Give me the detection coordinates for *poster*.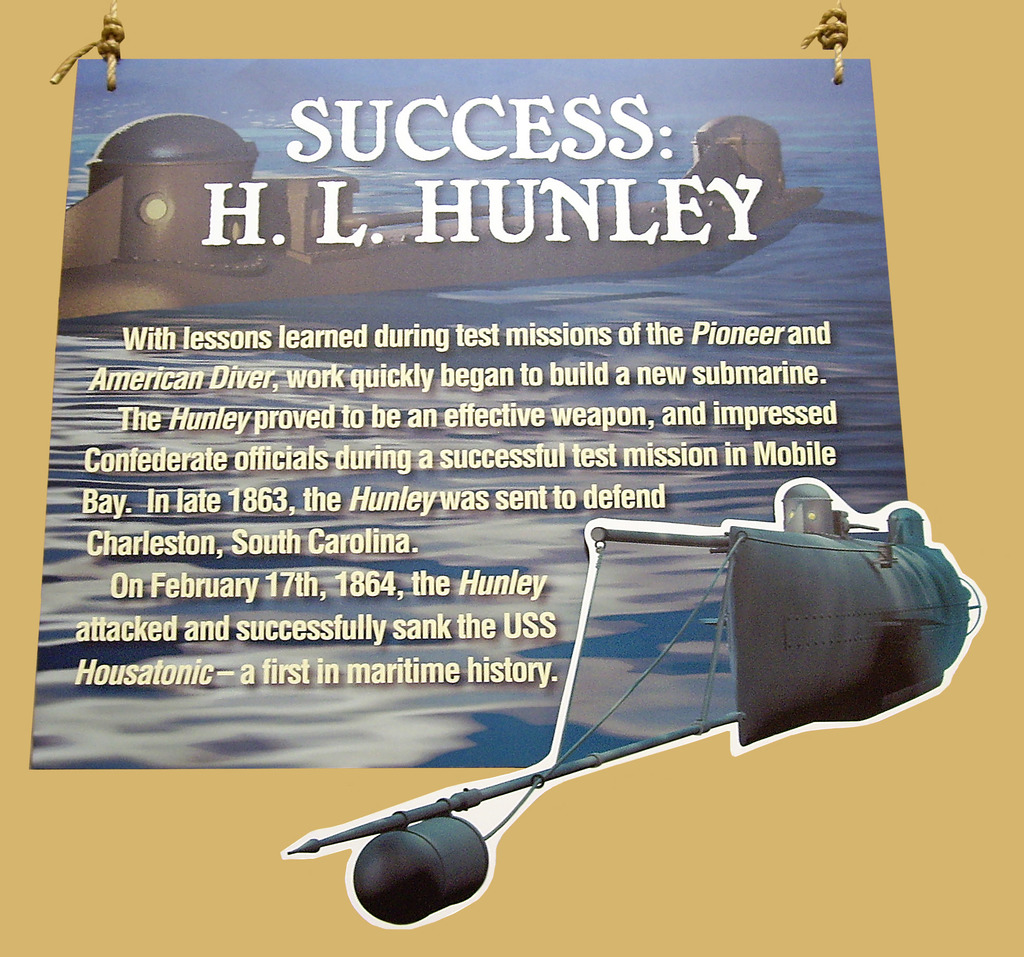
bbox(0, 0, 1023, 955).
